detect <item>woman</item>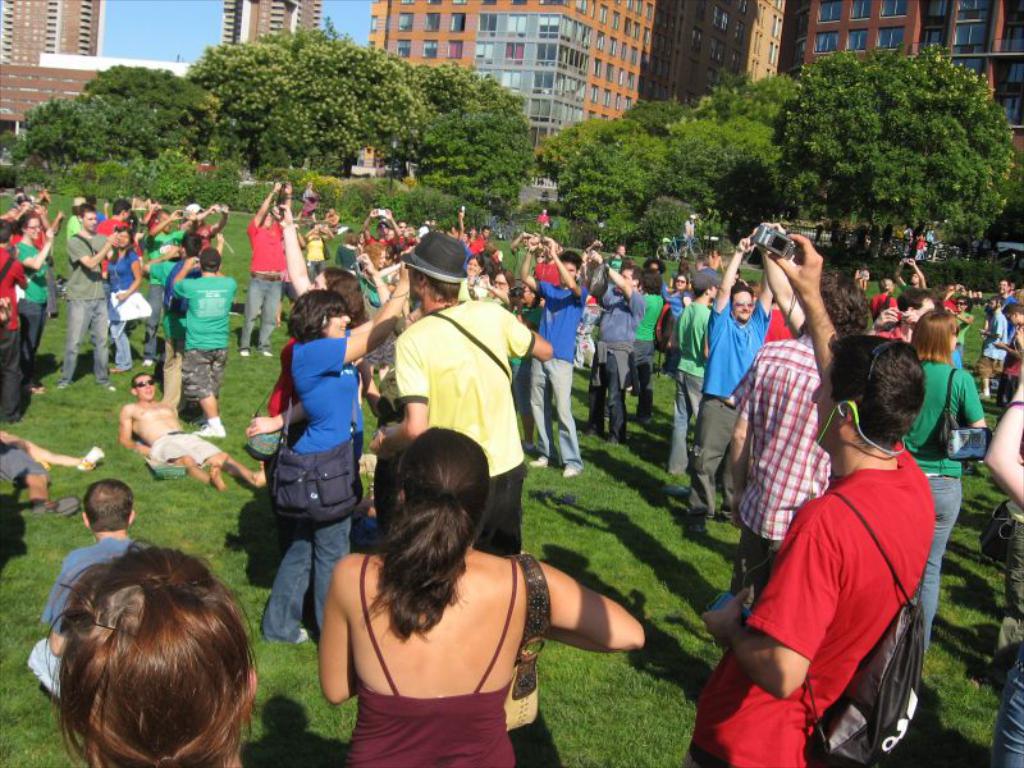
bbox=[253, 269, 366, 467]
